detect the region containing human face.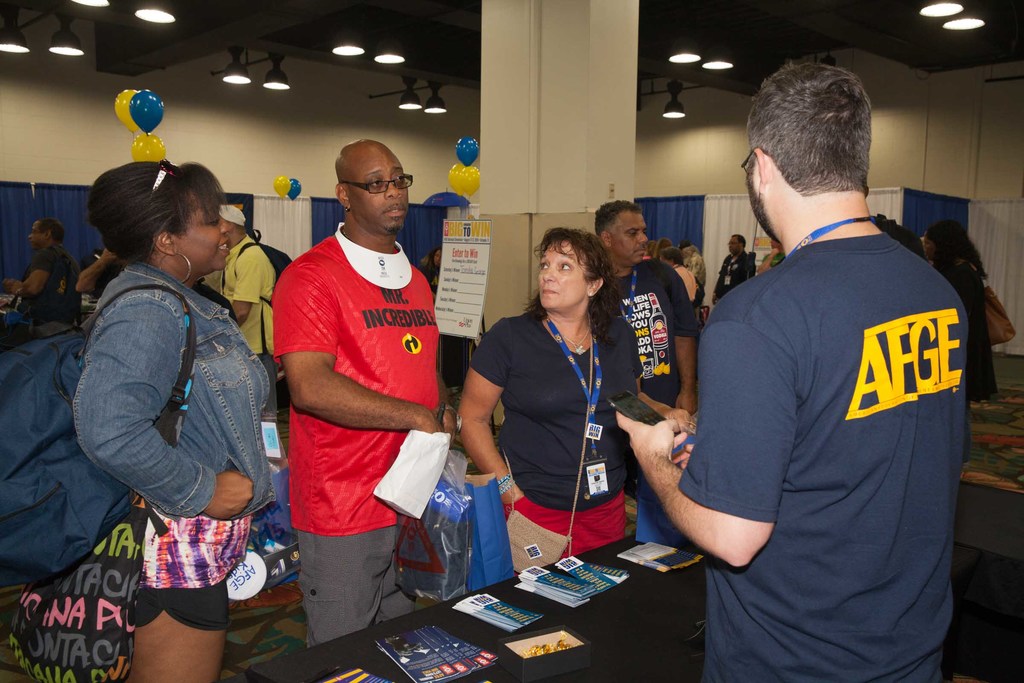
crop(538, 242, 587, 309).
